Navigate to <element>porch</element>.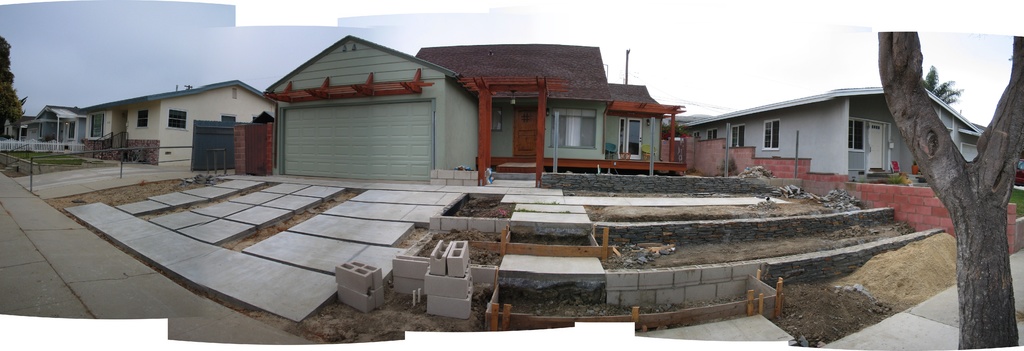
Navigation target: {"left": 19, "top": 119, "right": 103, "bottom": 161}.
